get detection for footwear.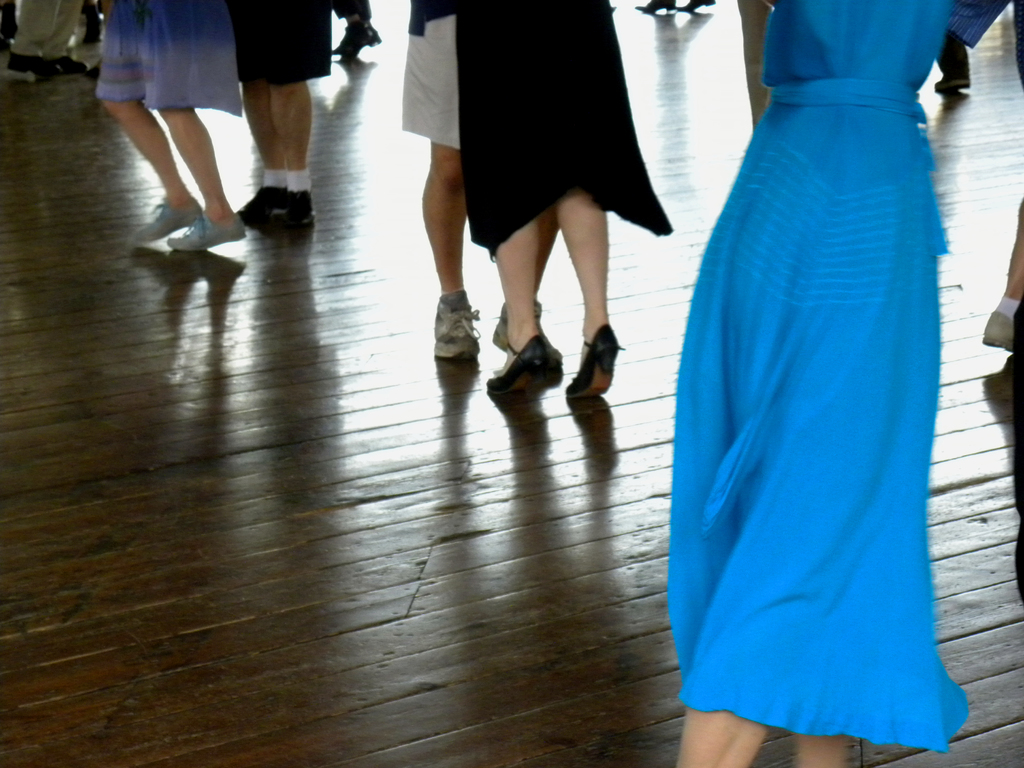
Detection: [678,0,716,12].
